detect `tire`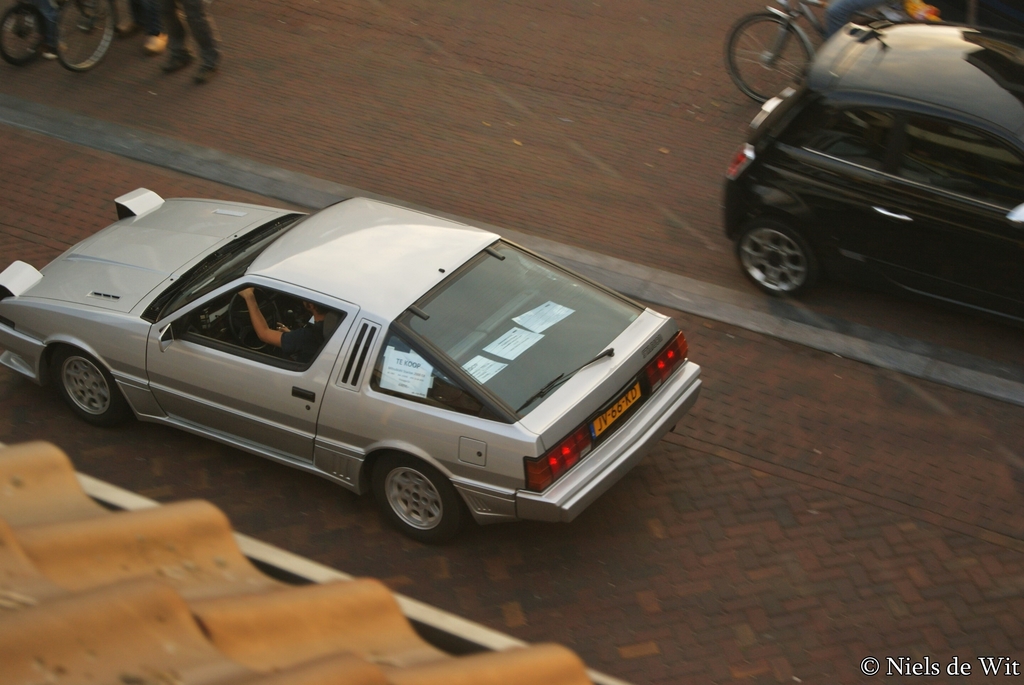
<box>51,0,117,73</box>
